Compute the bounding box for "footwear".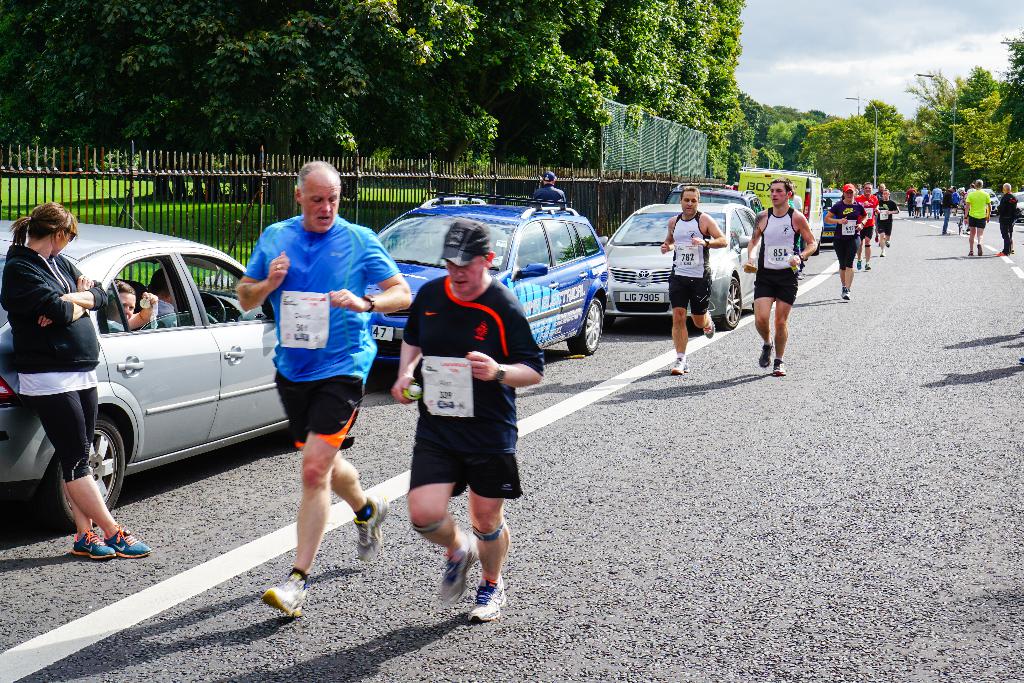
bbox=[964, 253, 973, 257].
